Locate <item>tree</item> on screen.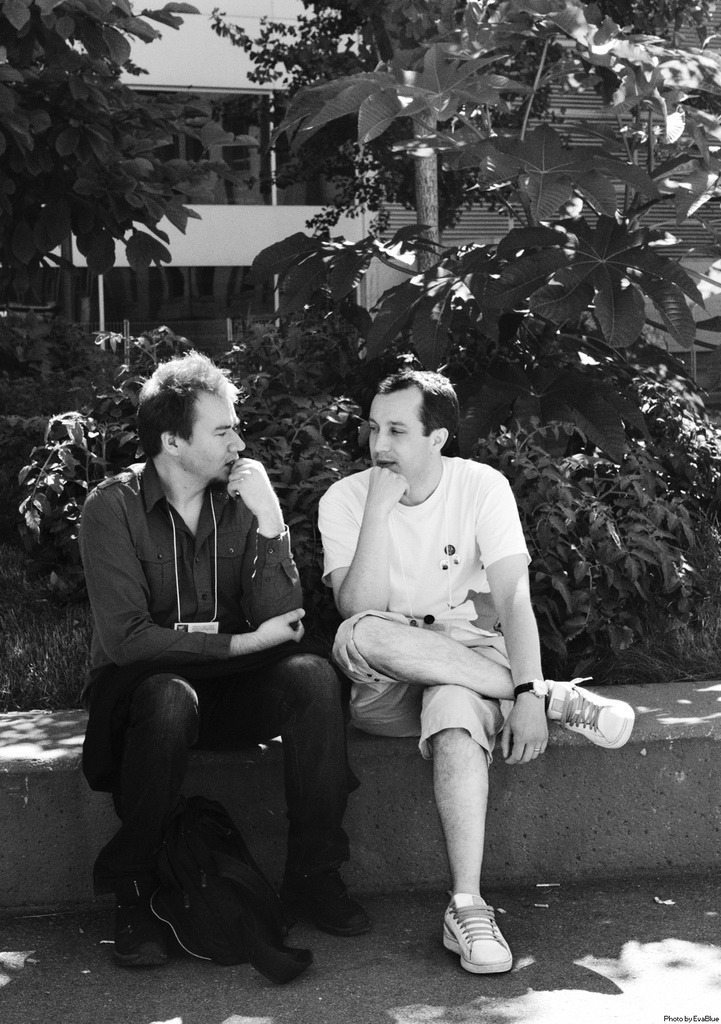
On screen at [0,0,228,300].
